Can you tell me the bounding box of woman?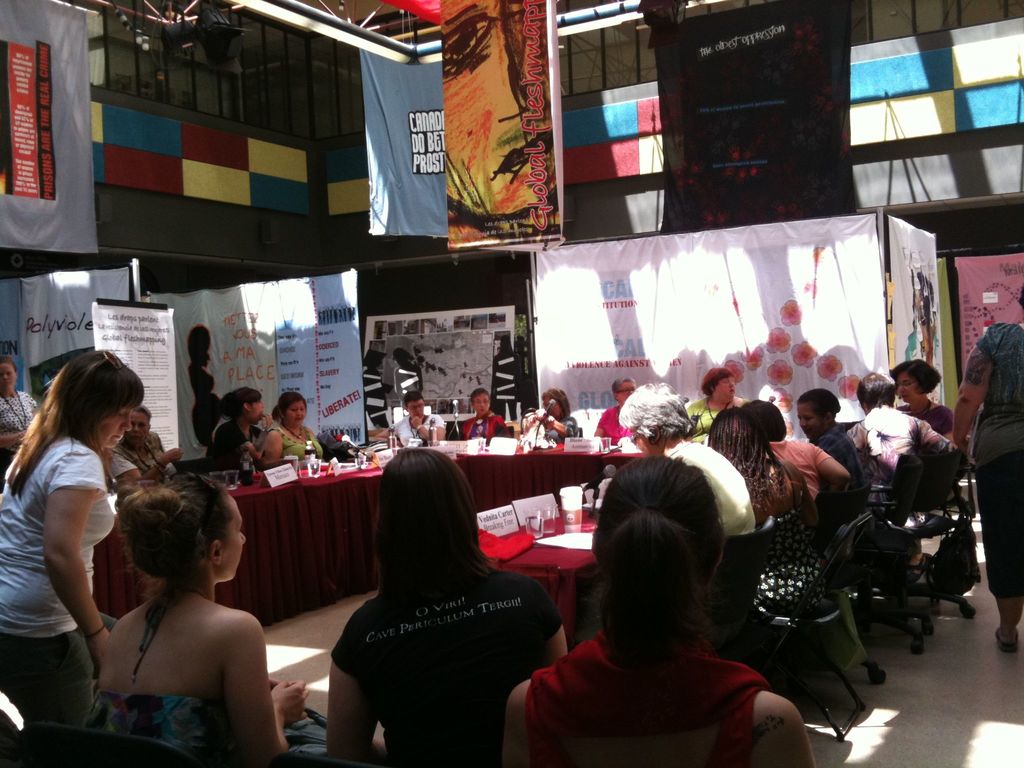
700,405,796,532.
